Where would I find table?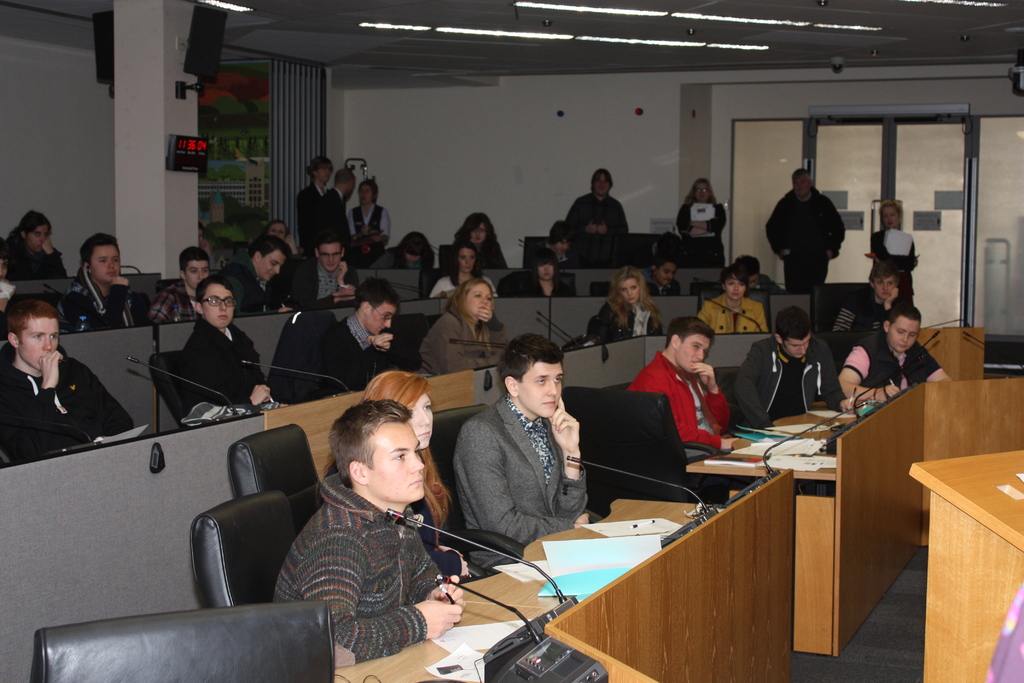
At box(56, 292, 815, 436).
